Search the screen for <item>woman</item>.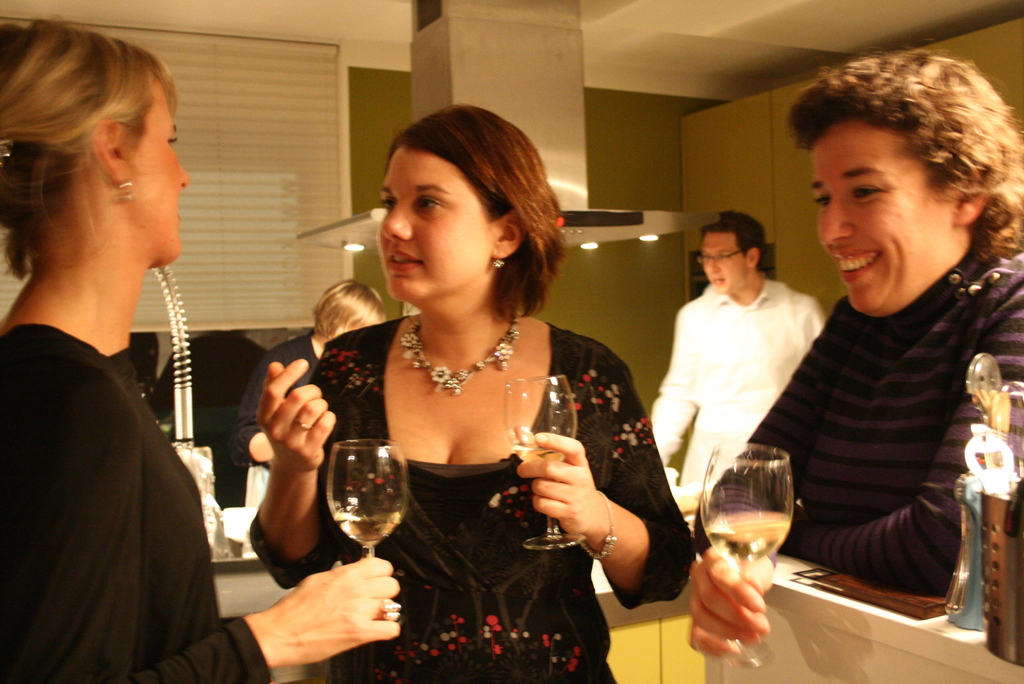
Found at (left=296, top=102, right=664, bottom=664).
